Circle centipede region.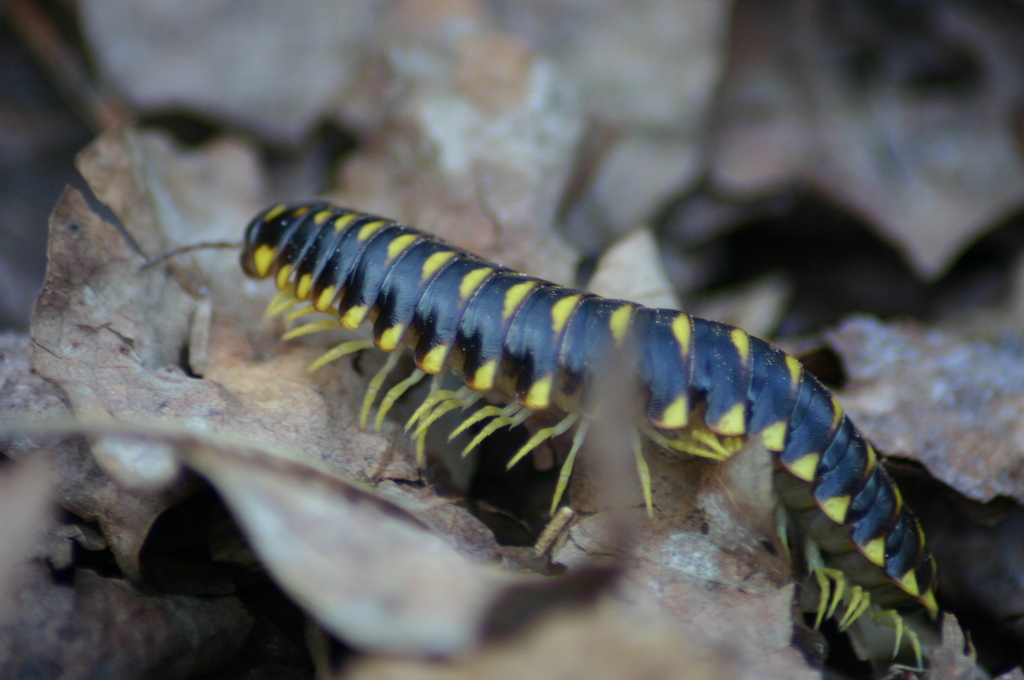
Region: [140, 198, 947, 674].
